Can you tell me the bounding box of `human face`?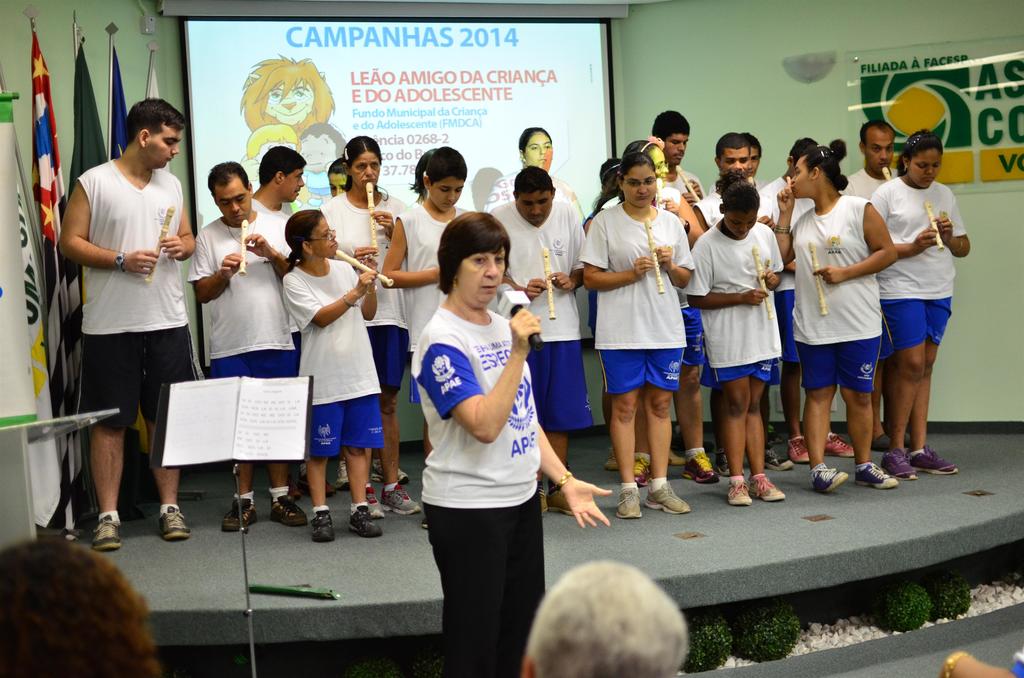
x1=214 y1=180 x2=250 y2=222.
